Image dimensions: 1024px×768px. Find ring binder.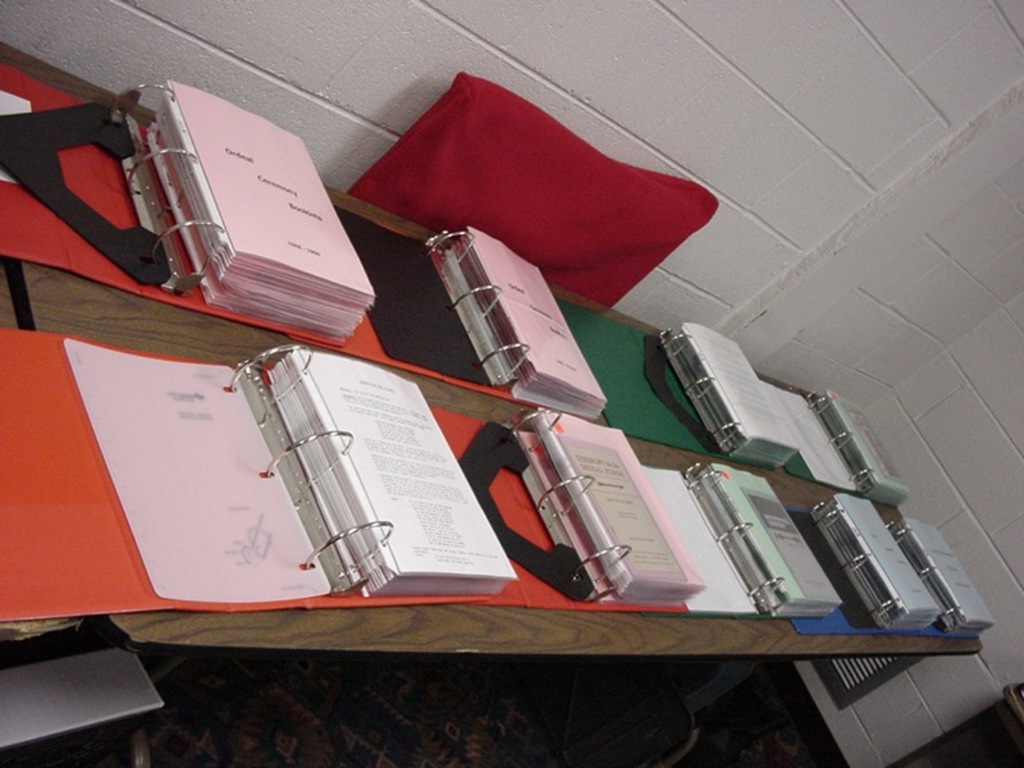
652 329 748 454.
